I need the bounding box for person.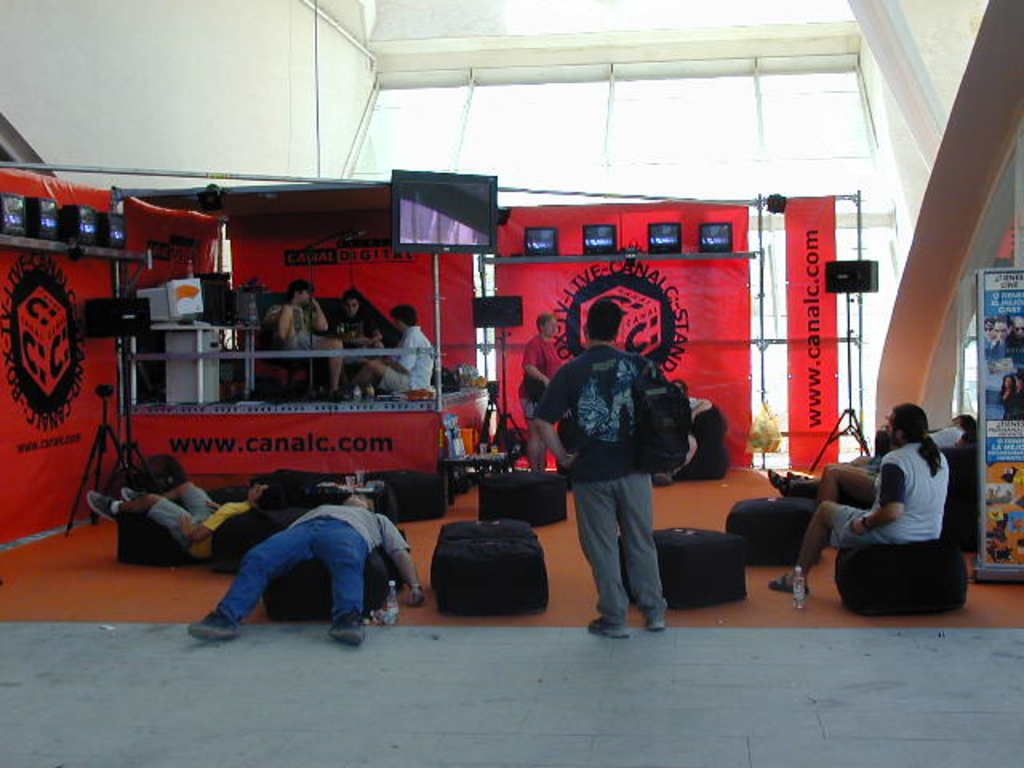
Here it is: bbox=[768, 402, 949, 595].
